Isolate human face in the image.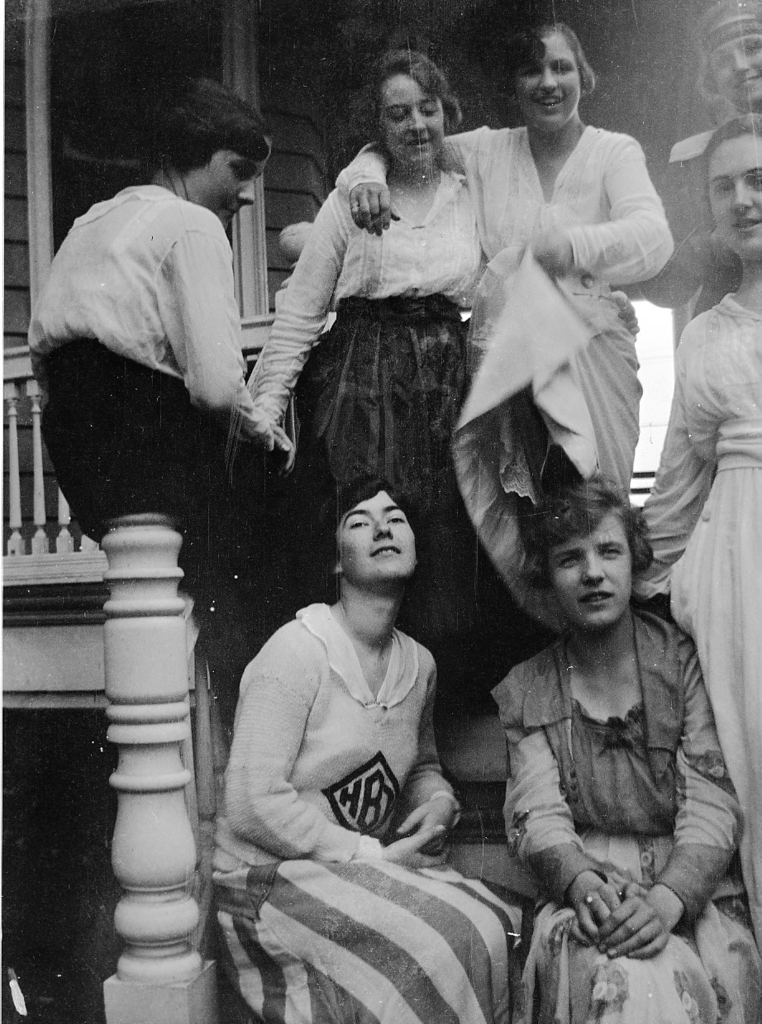
Isolated region: locate(550, 515, 629, 624).
